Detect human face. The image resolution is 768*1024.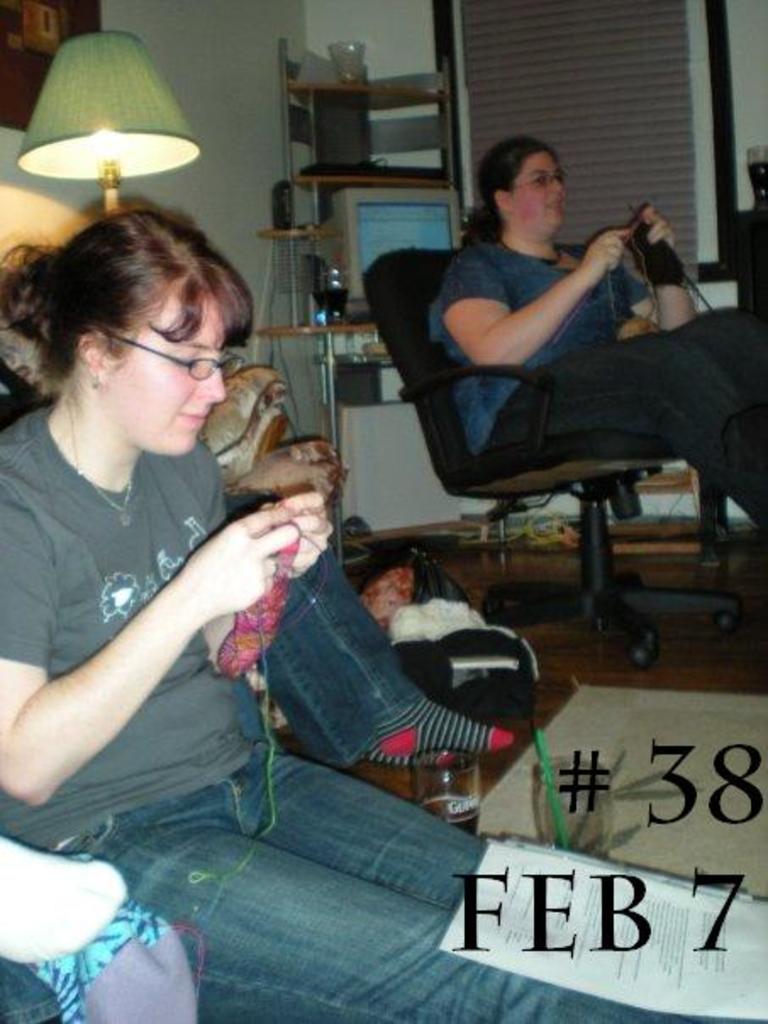
box=[509, 146, 568, 244].
